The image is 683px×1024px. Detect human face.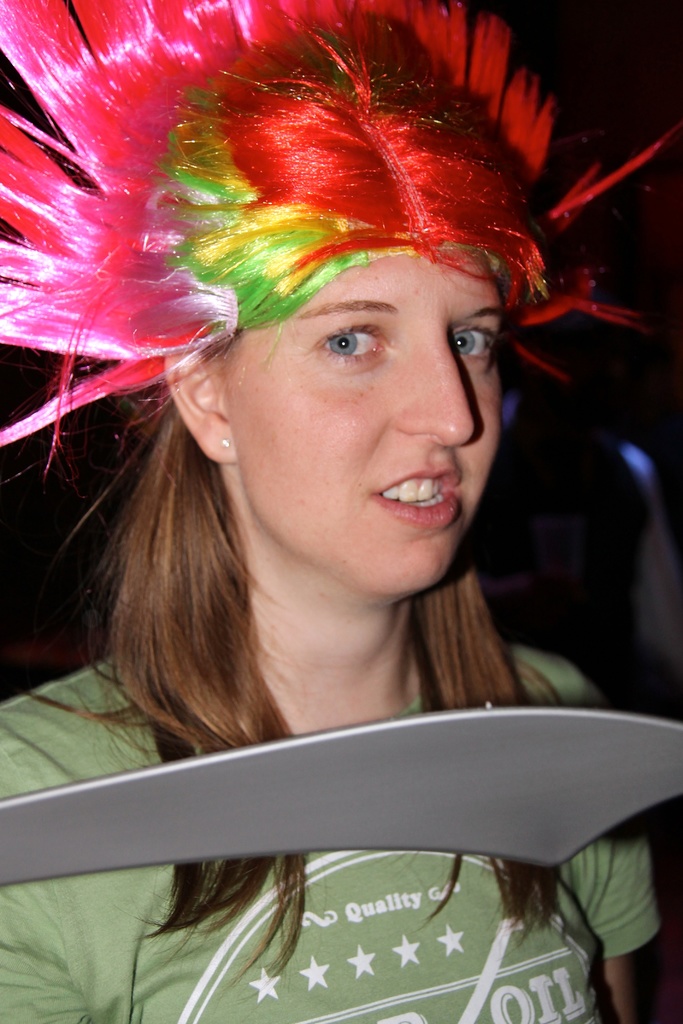
Detection: 218,258,506,595.
